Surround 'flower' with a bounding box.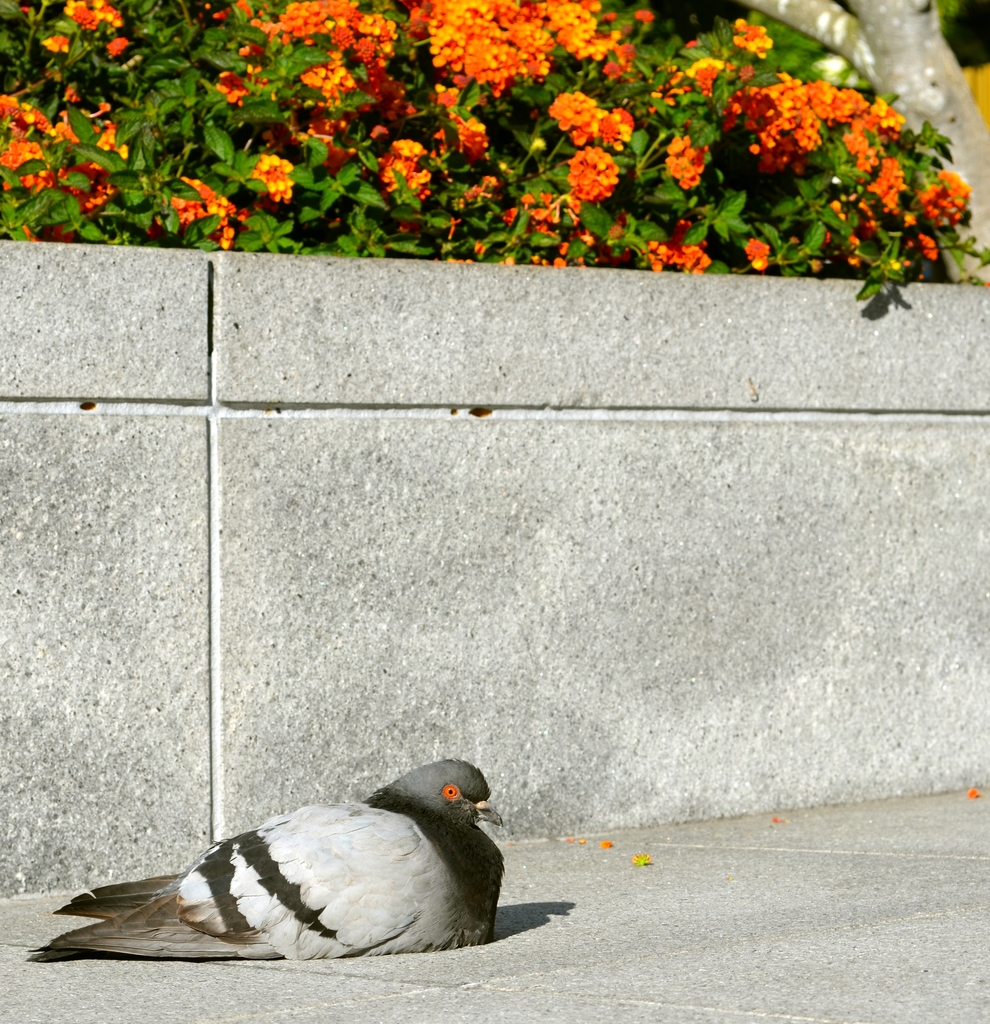
[744,239,774,262].
